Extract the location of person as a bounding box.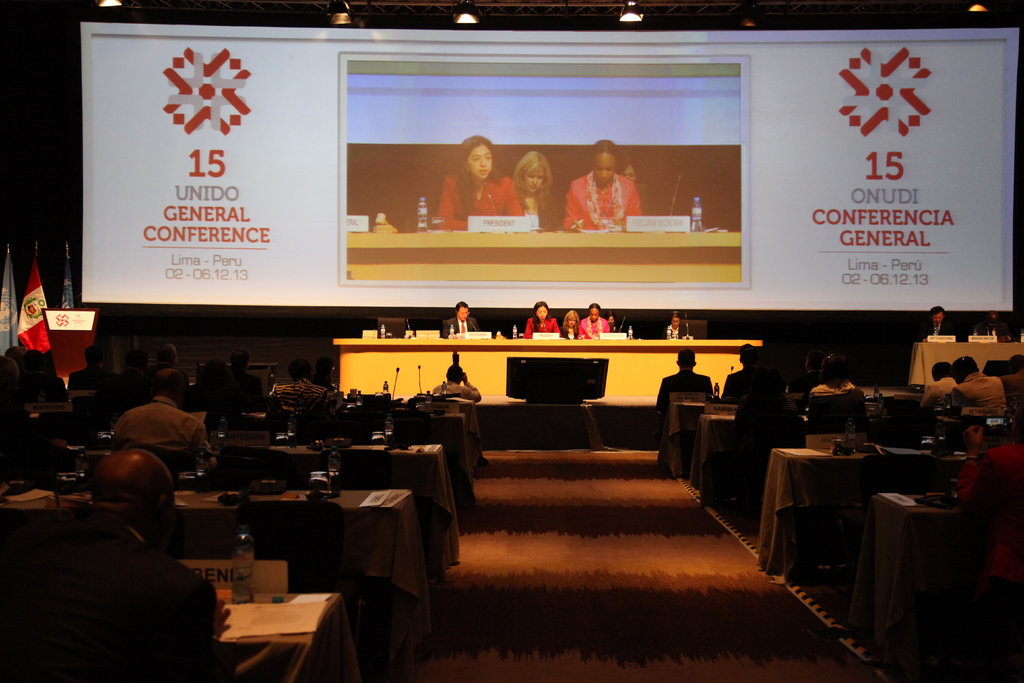
616:160:651:210.
